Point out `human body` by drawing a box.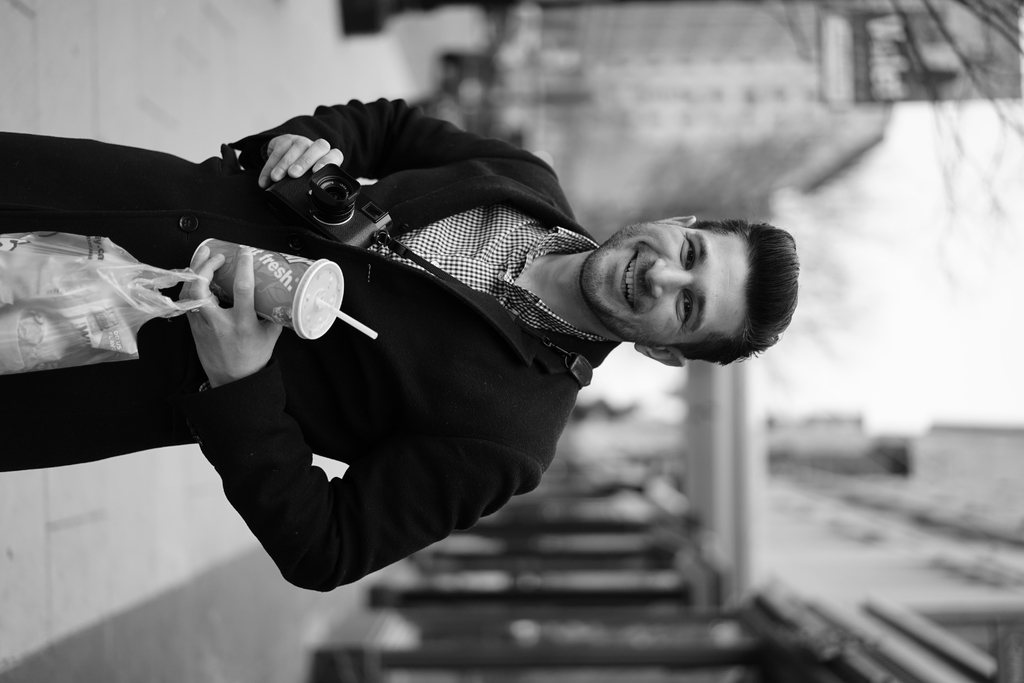
0,97,798,592.
